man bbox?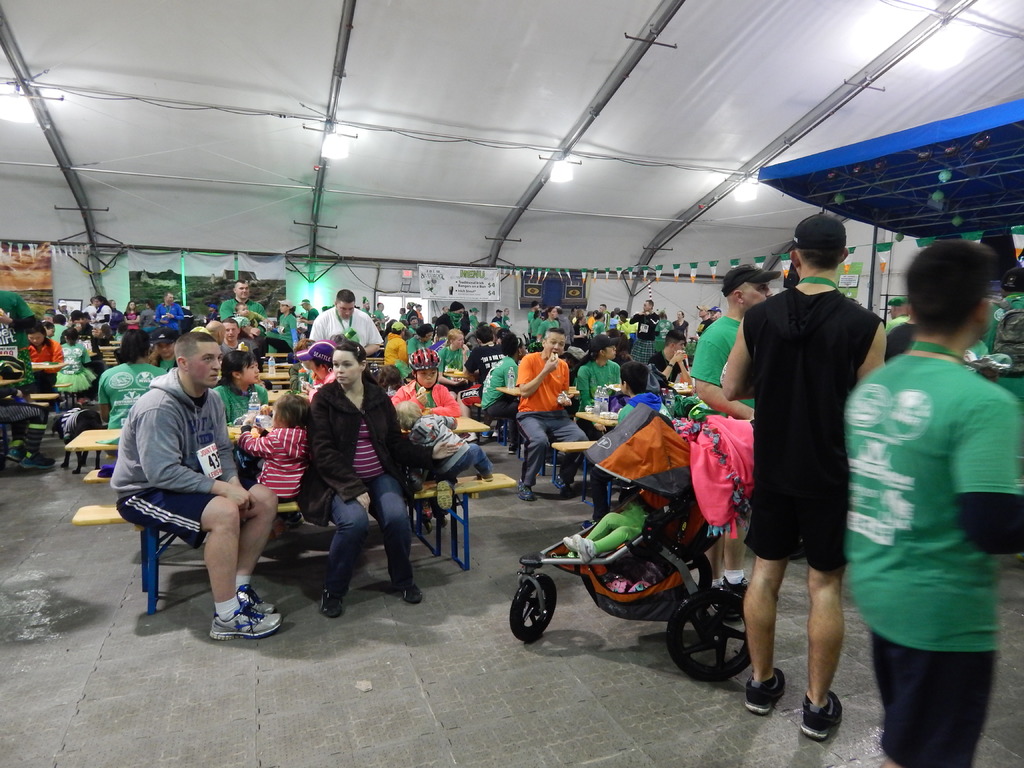
BBox(218, 321, 254, 352)
